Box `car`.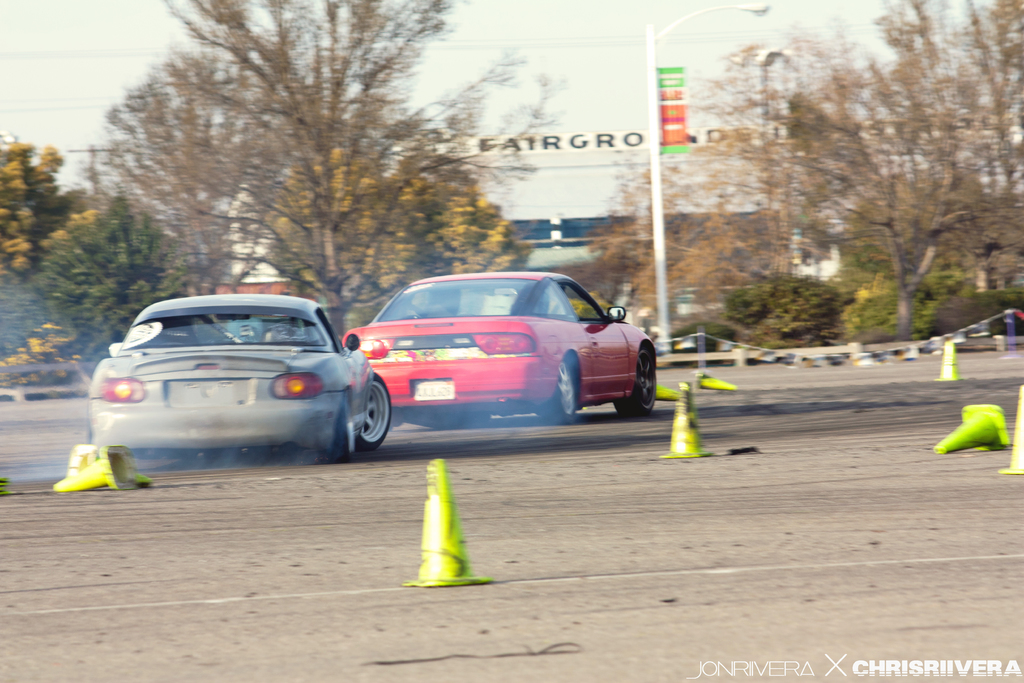
detection(85, 292, 390, 463).
